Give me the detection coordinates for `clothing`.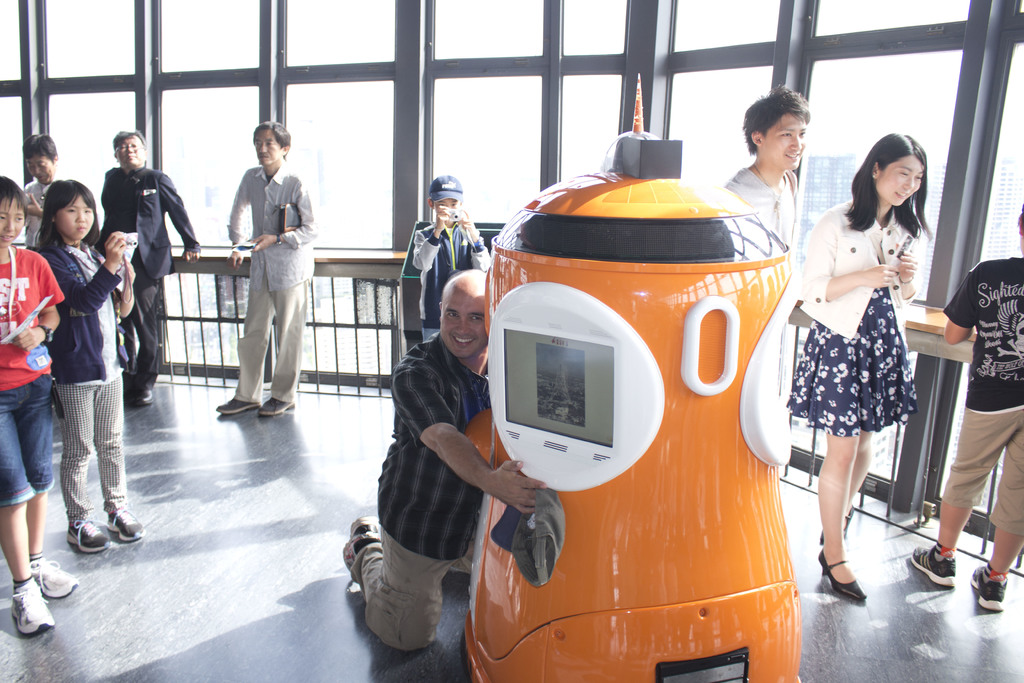
bbox=(402, 226, 492, 343).
